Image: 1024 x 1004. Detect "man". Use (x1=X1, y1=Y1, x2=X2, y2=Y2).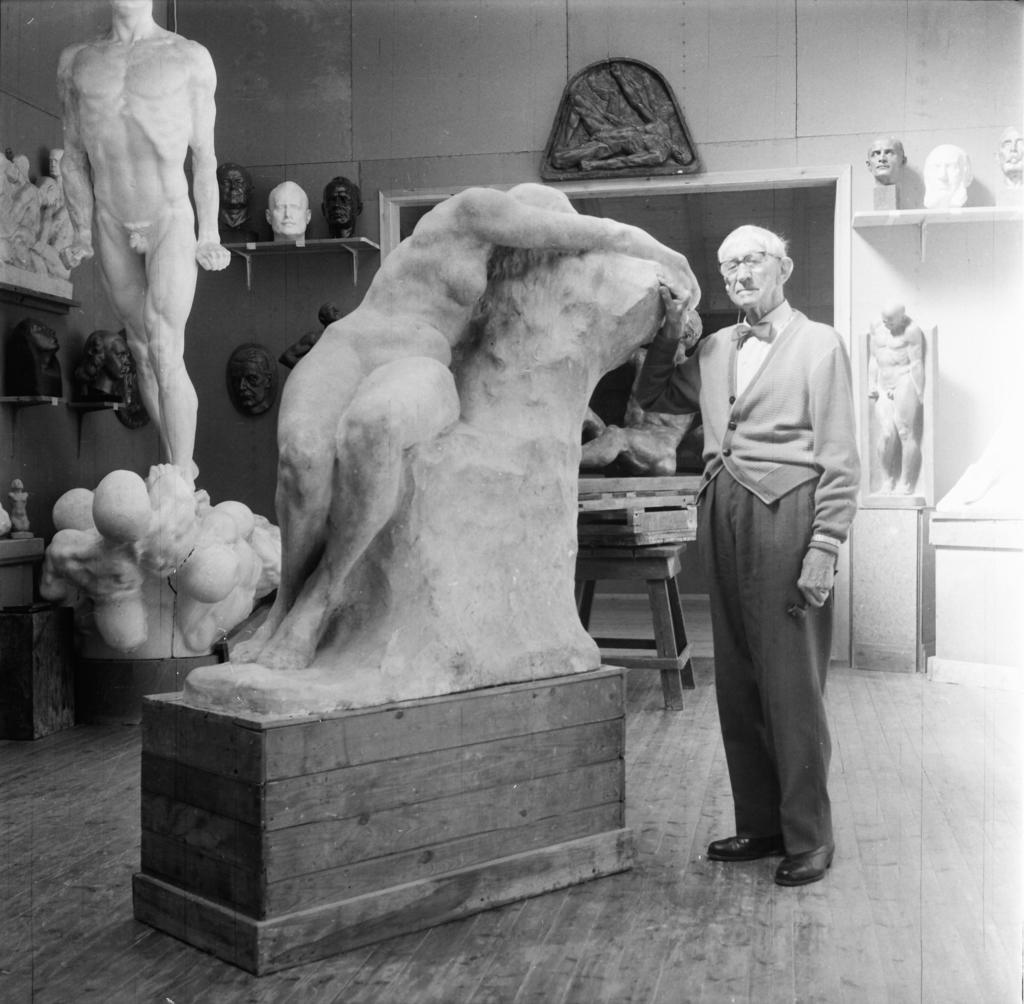
(x1=225, y1=181, x2=702, y2=665).
